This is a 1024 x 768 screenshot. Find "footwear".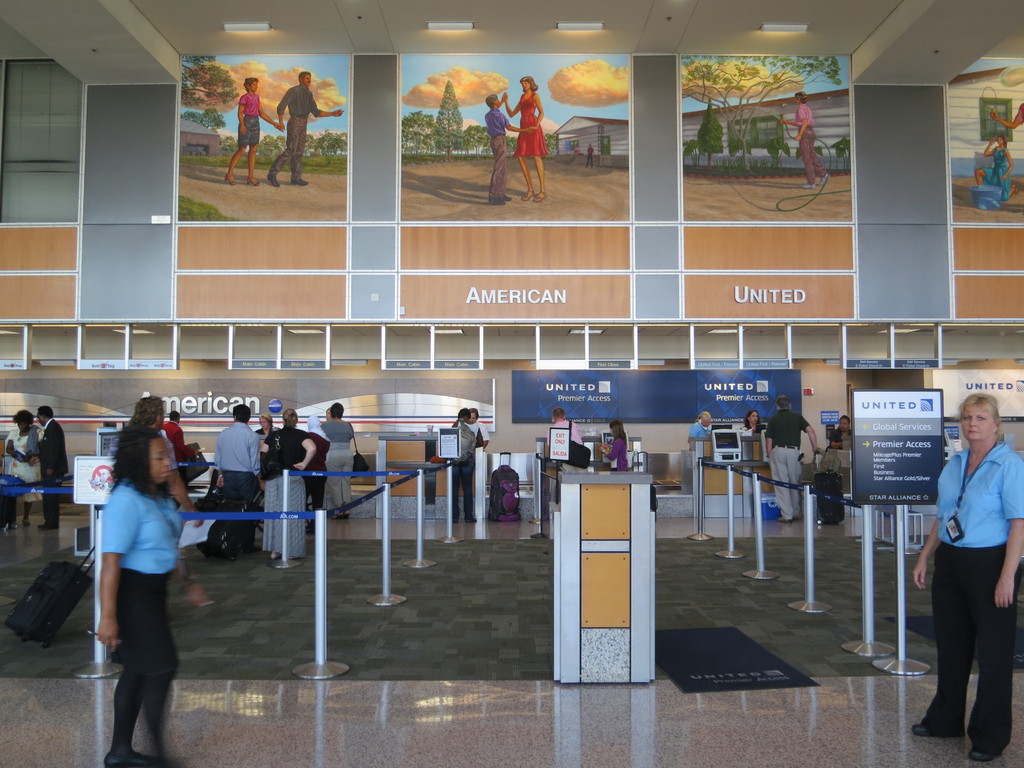
Bounding box: <box>34,520,56,532</box>.
